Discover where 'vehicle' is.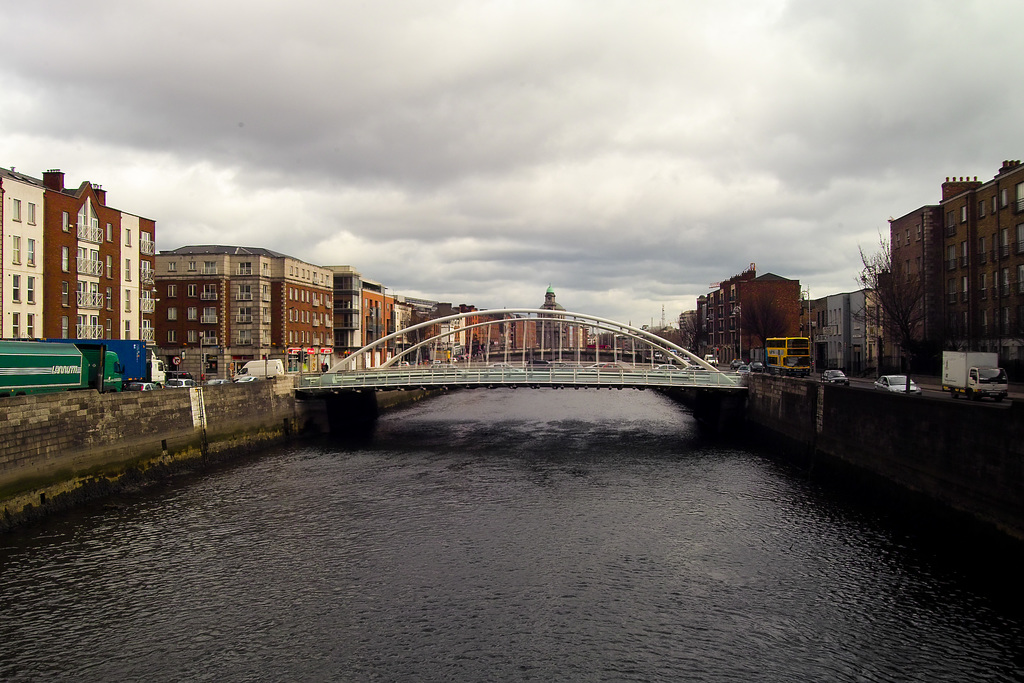
Discovered at [left=652, top=350, right=664, bottom=358].
